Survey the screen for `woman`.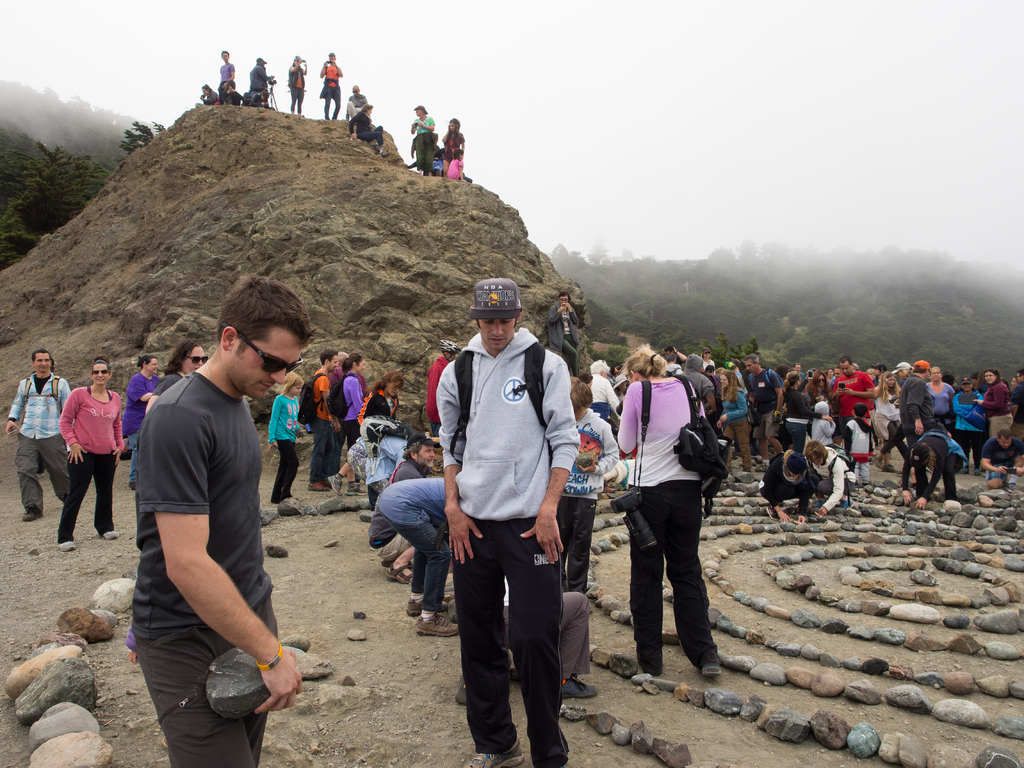
Survey found: [717,367,751,477].
